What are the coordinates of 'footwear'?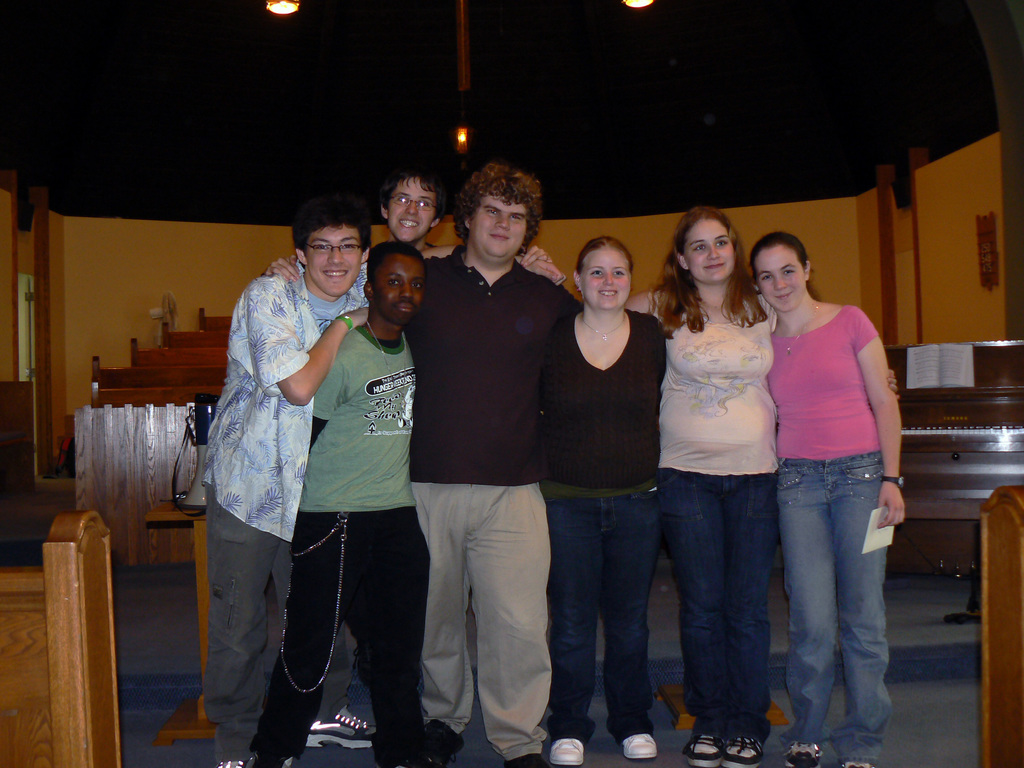
<bbox>947, 611, 980, 625</bbox>.
